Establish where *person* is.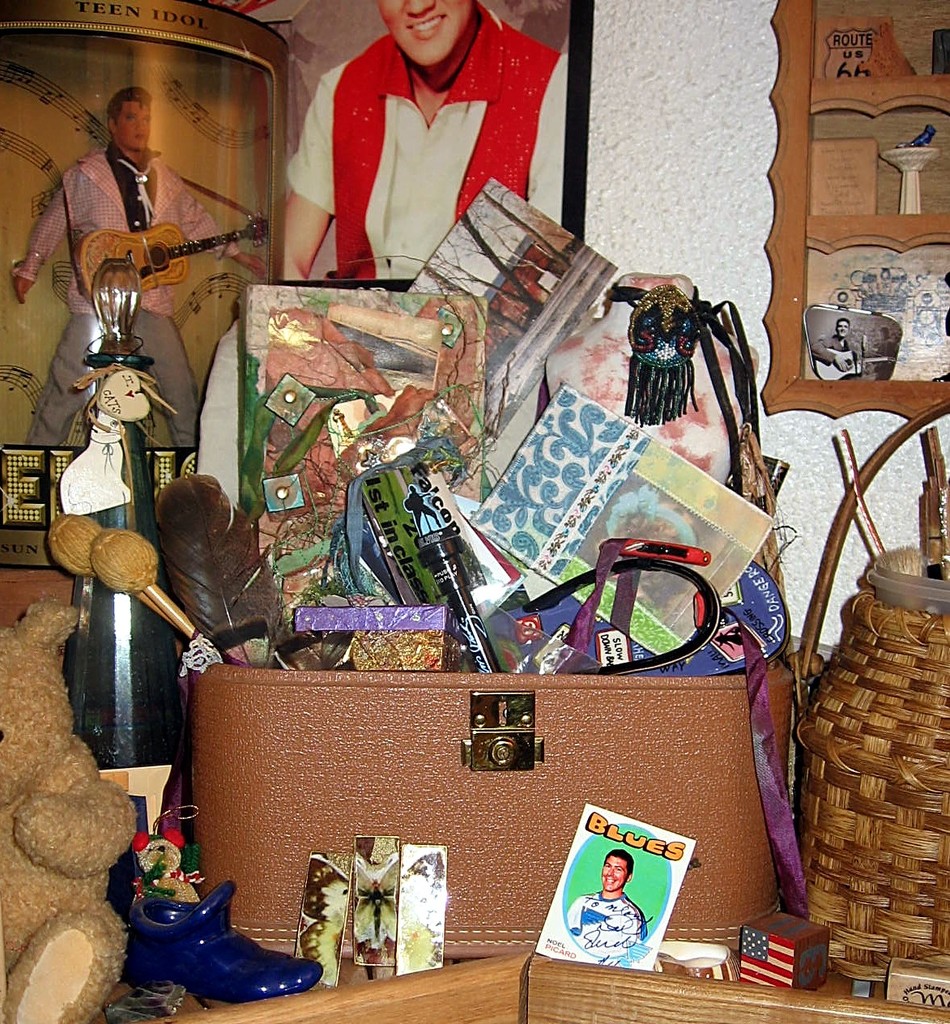
Established at box=[562, 848, 652, 971].
